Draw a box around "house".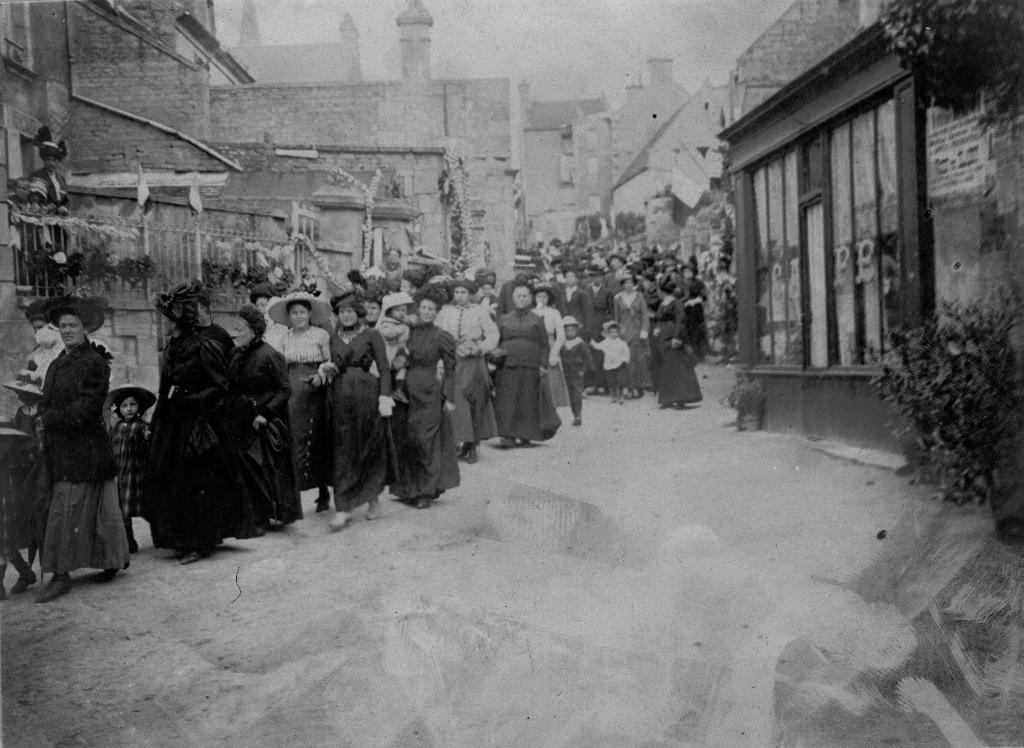
(left=204, top=0, right=532, bottom=295).
